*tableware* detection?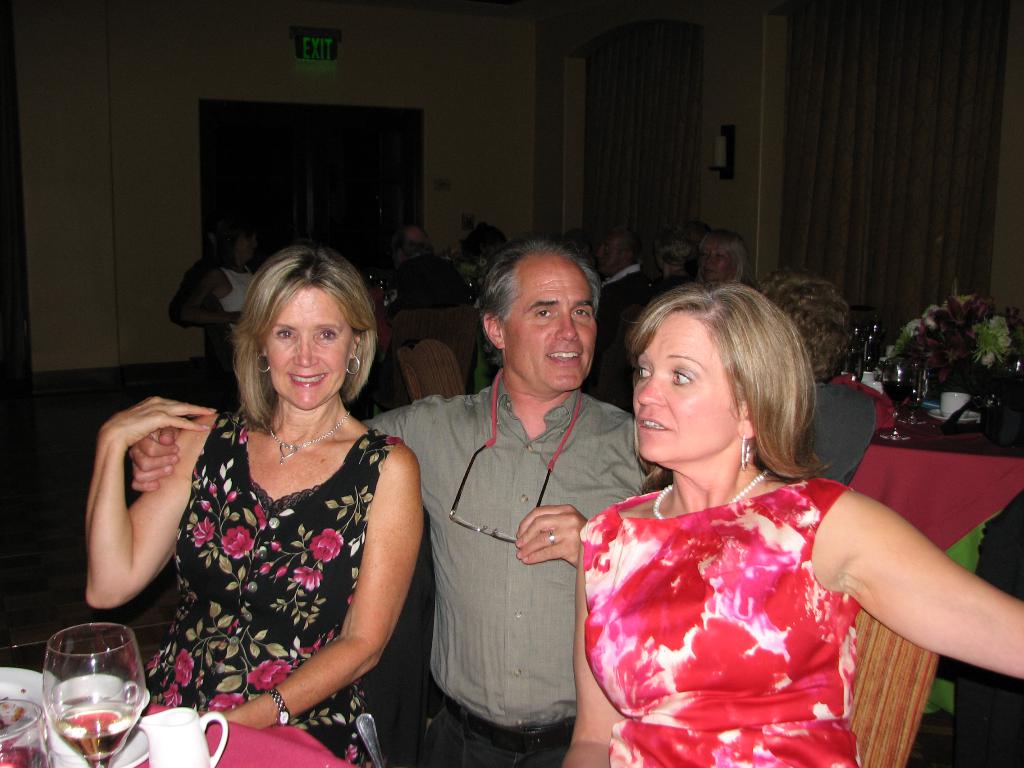
(x1=0, y1=665, x2=74, y2=767)
